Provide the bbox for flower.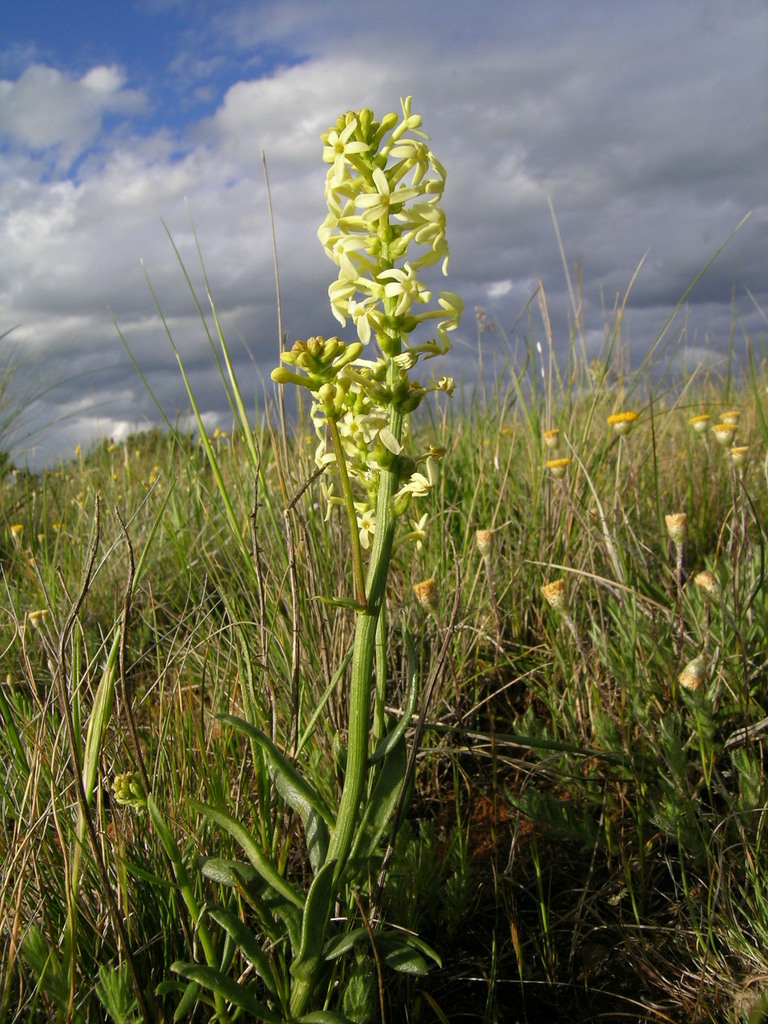
542:462:570:474.
